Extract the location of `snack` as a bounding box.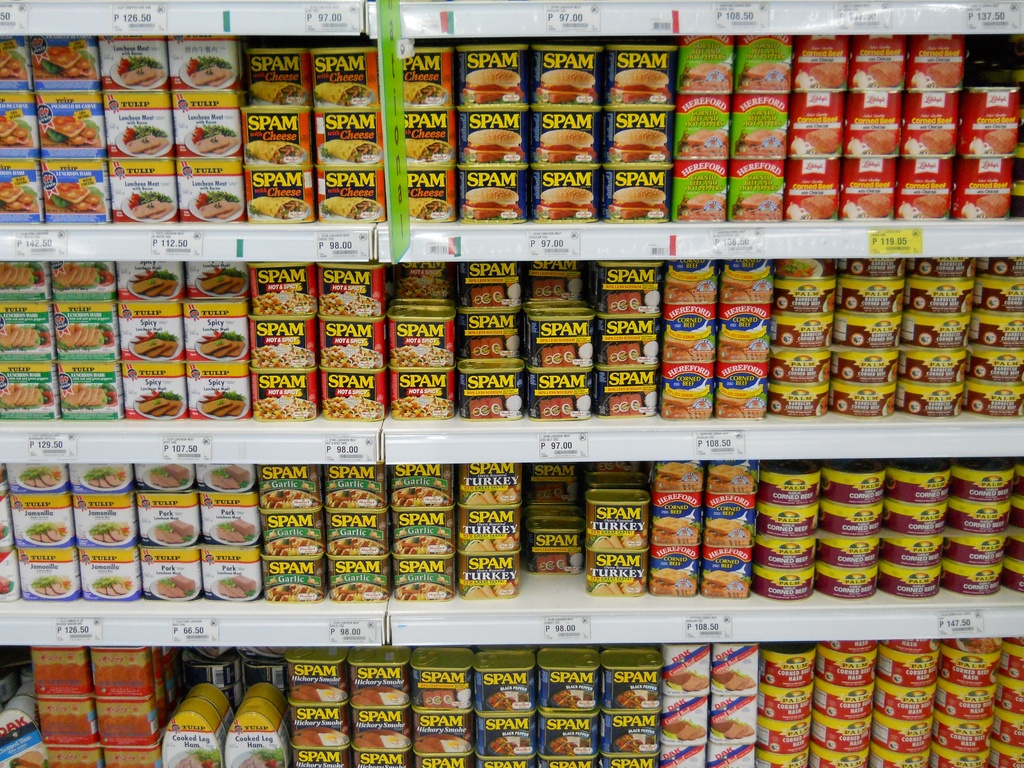
218,579,246,596.
